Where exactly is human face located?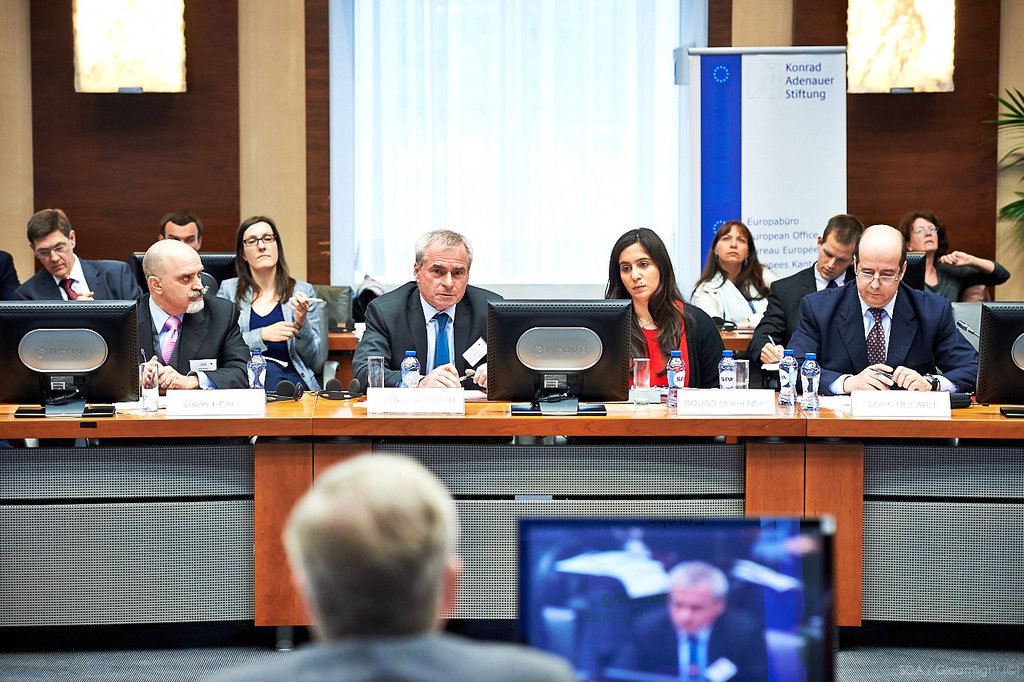
Its bounding box is [left=614, top=245, right=663, bottom=307].
